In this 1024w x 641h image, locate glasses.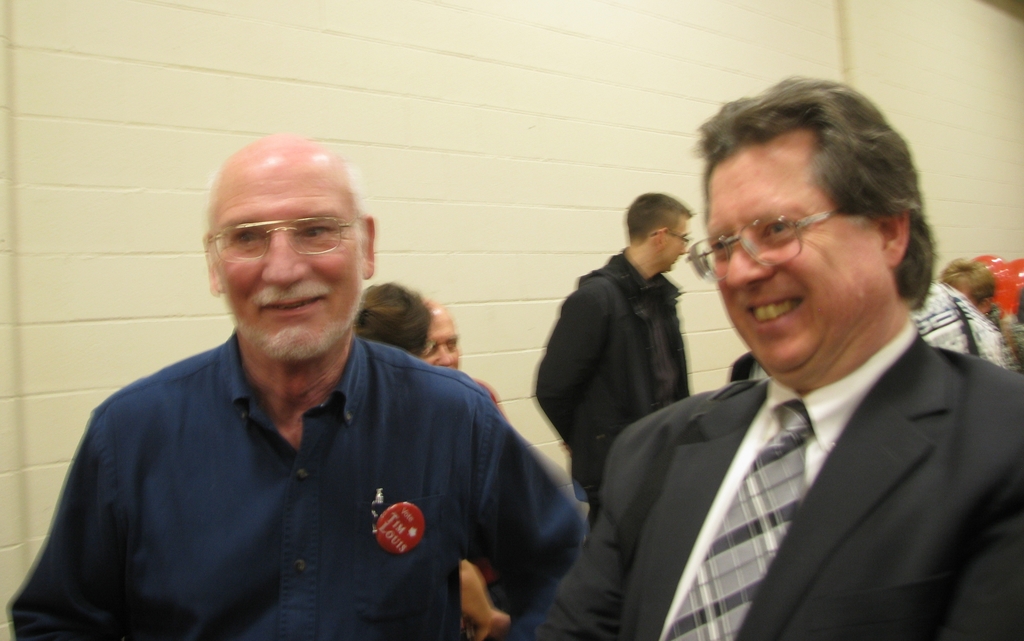
Bounding box: x1=650 y1=226 x2=690 y2=249.
